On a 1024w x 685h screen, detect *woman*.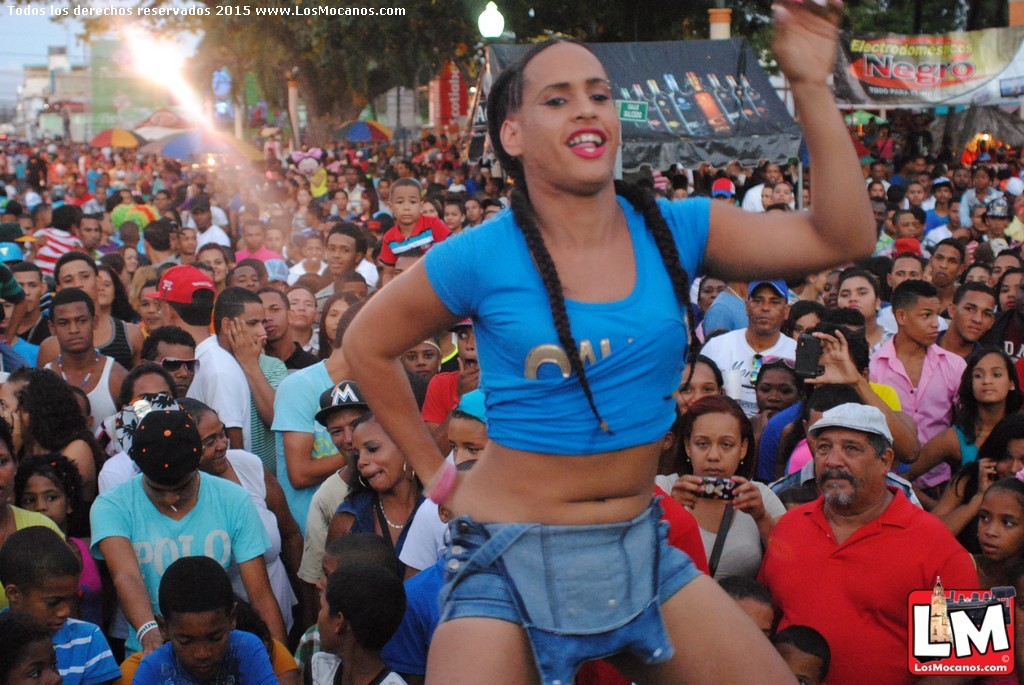
pyautogui.locateOnScreen(335, 0, 880, 684).
